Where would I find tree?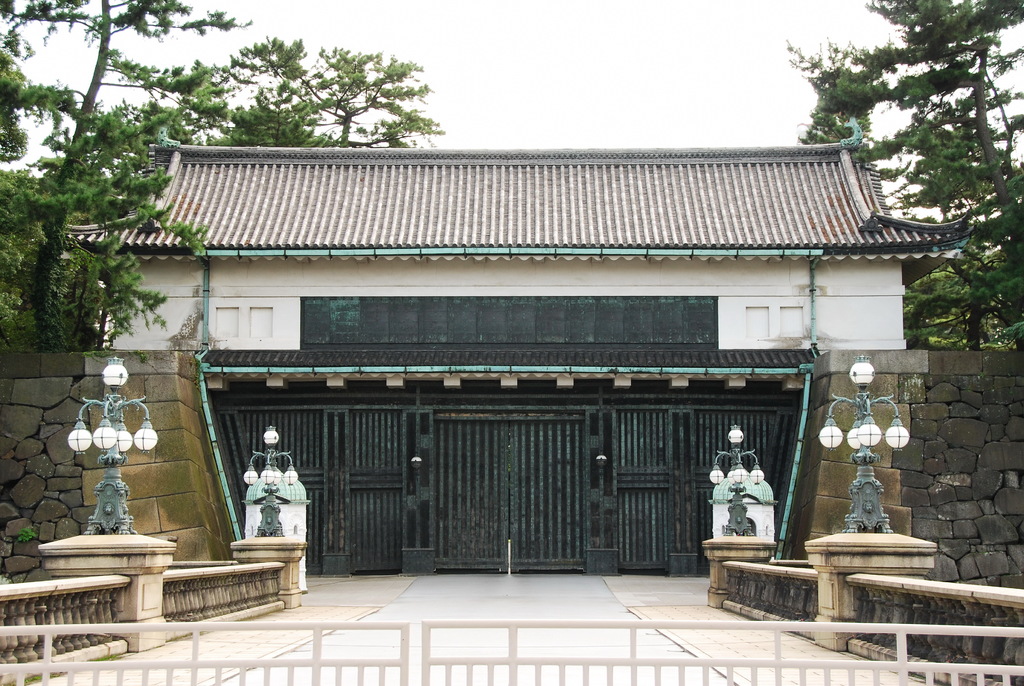
At locate(789, 0, 1023, 357).
